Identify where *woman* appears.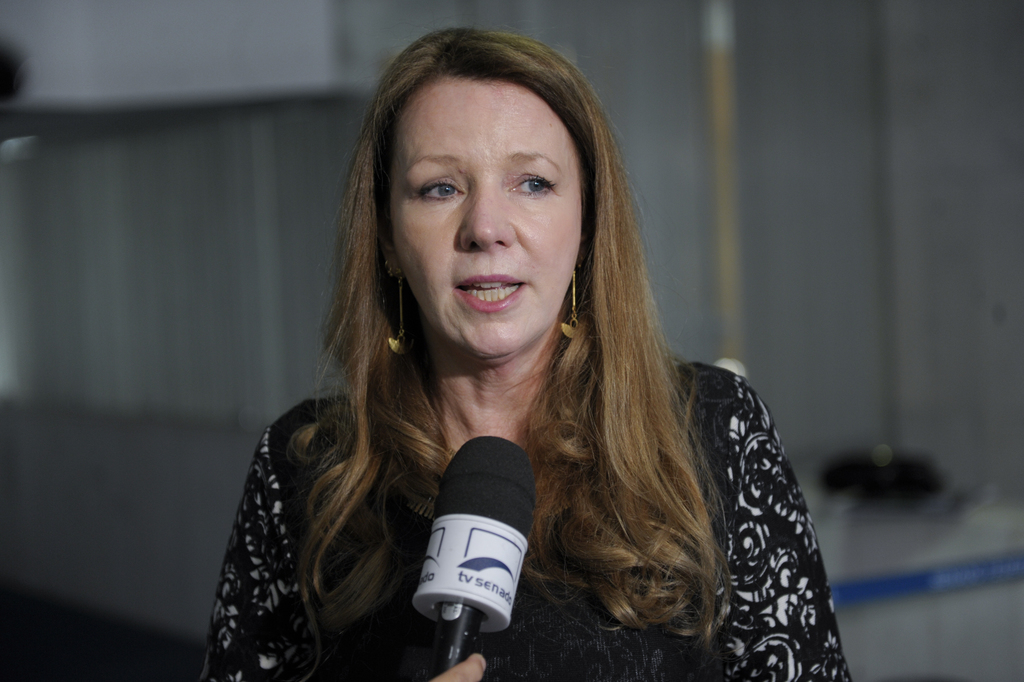
Appears at Rect(193, 23, 840, 681).
